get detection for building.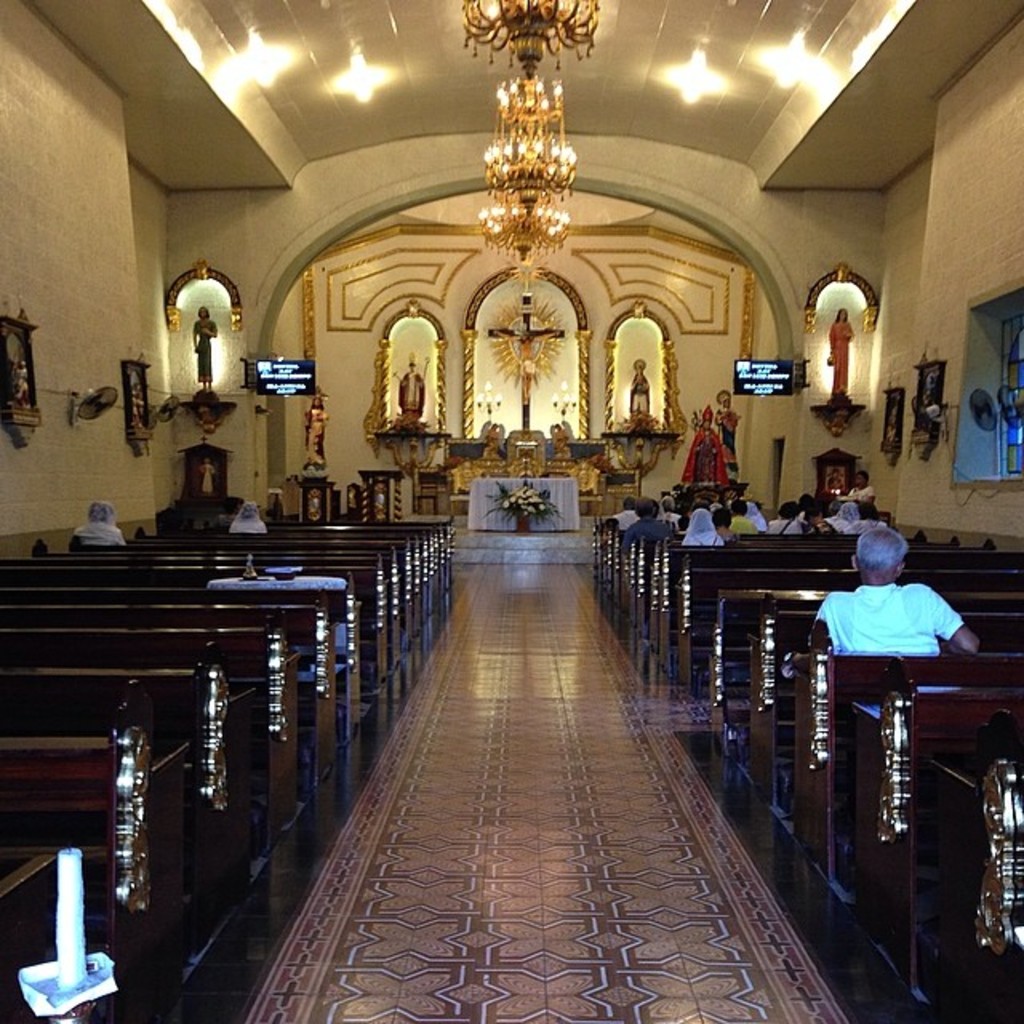
Detection: <box>0,0,1022,1022</box>.
